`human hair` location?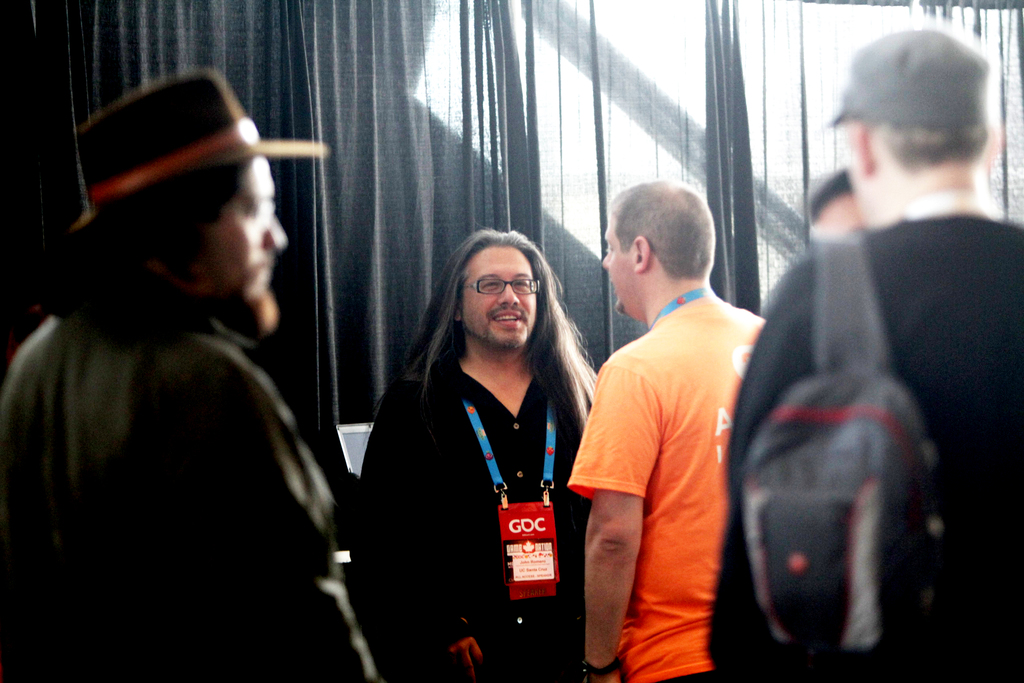
box(862, 113, 989, 175)
